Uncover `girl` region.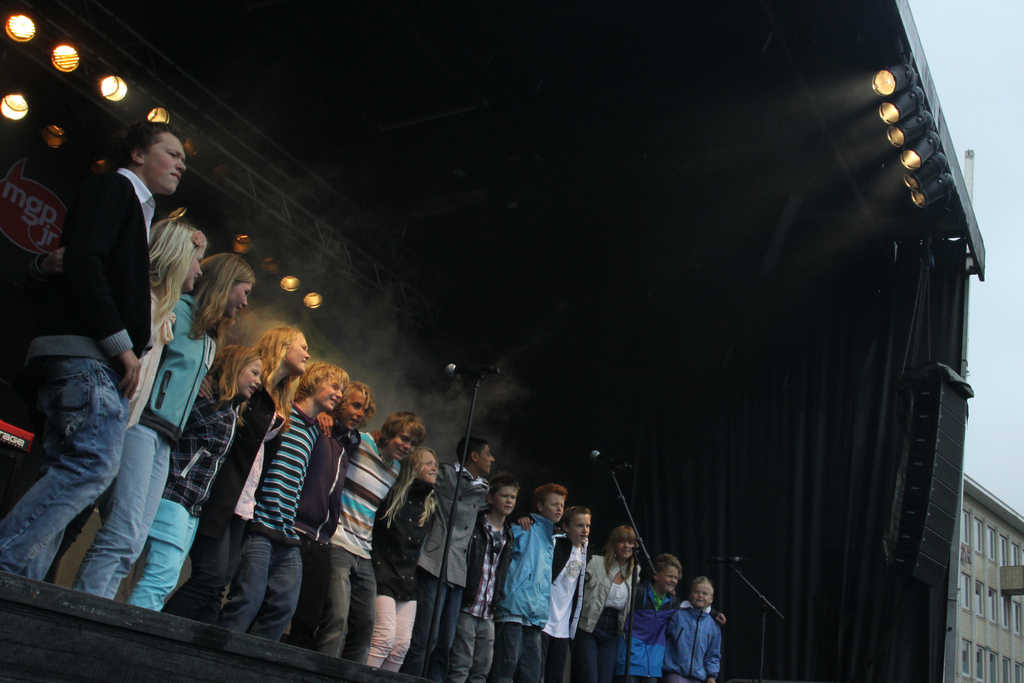
Uncovered: box=[76, 252, 253, 600].
